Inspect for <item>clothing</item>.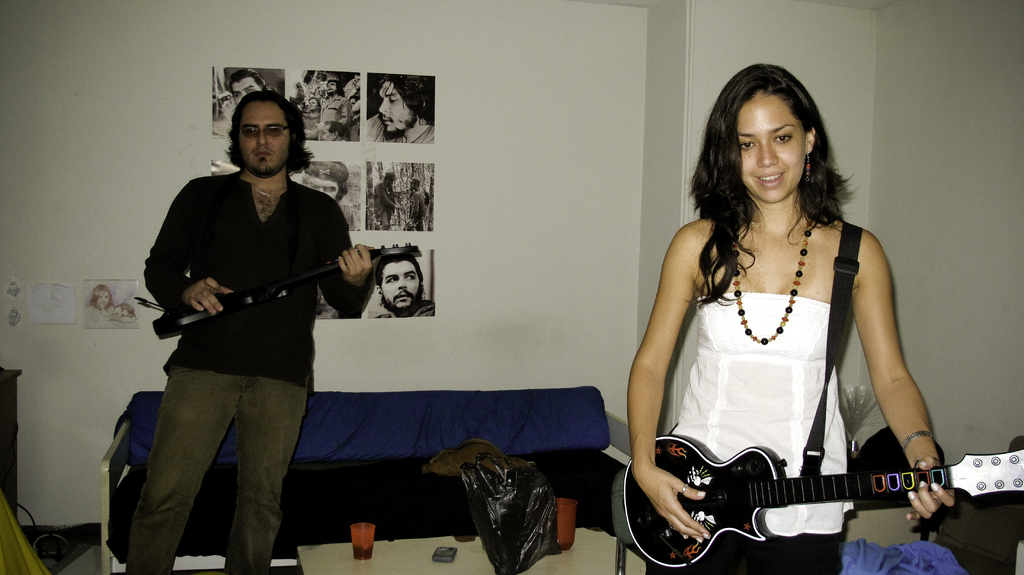
Inspection: (left=405, top=188, right=425, bottom=231).
